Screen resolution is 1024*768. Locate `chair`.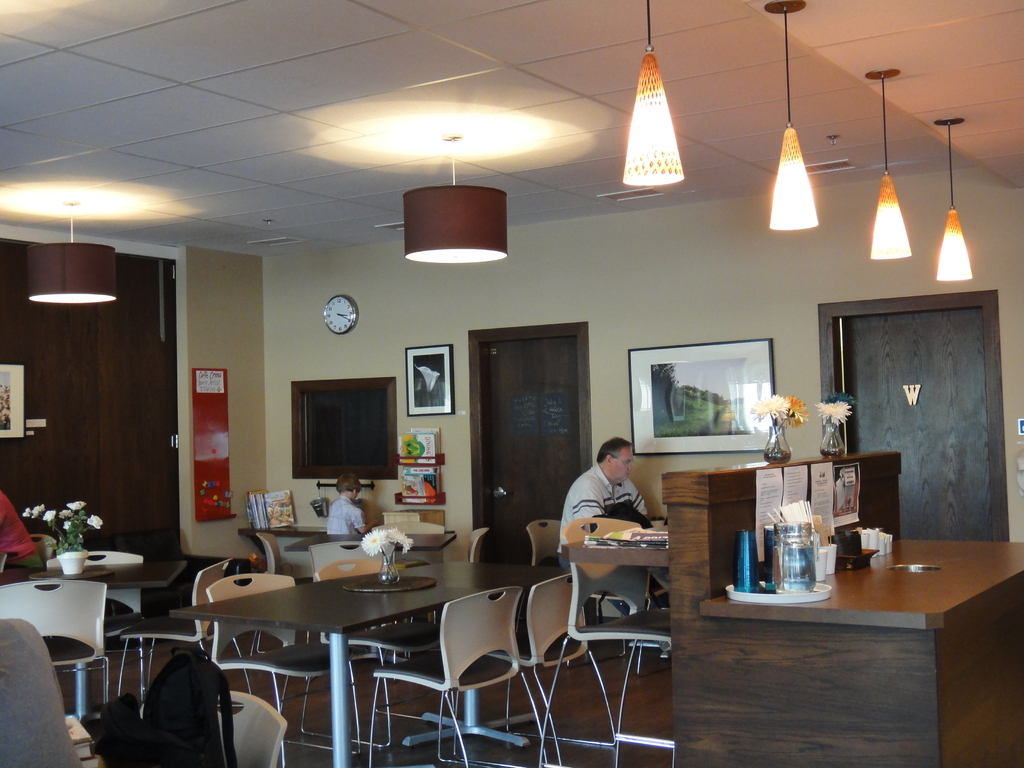
<box>292,556,448,742</box>.
